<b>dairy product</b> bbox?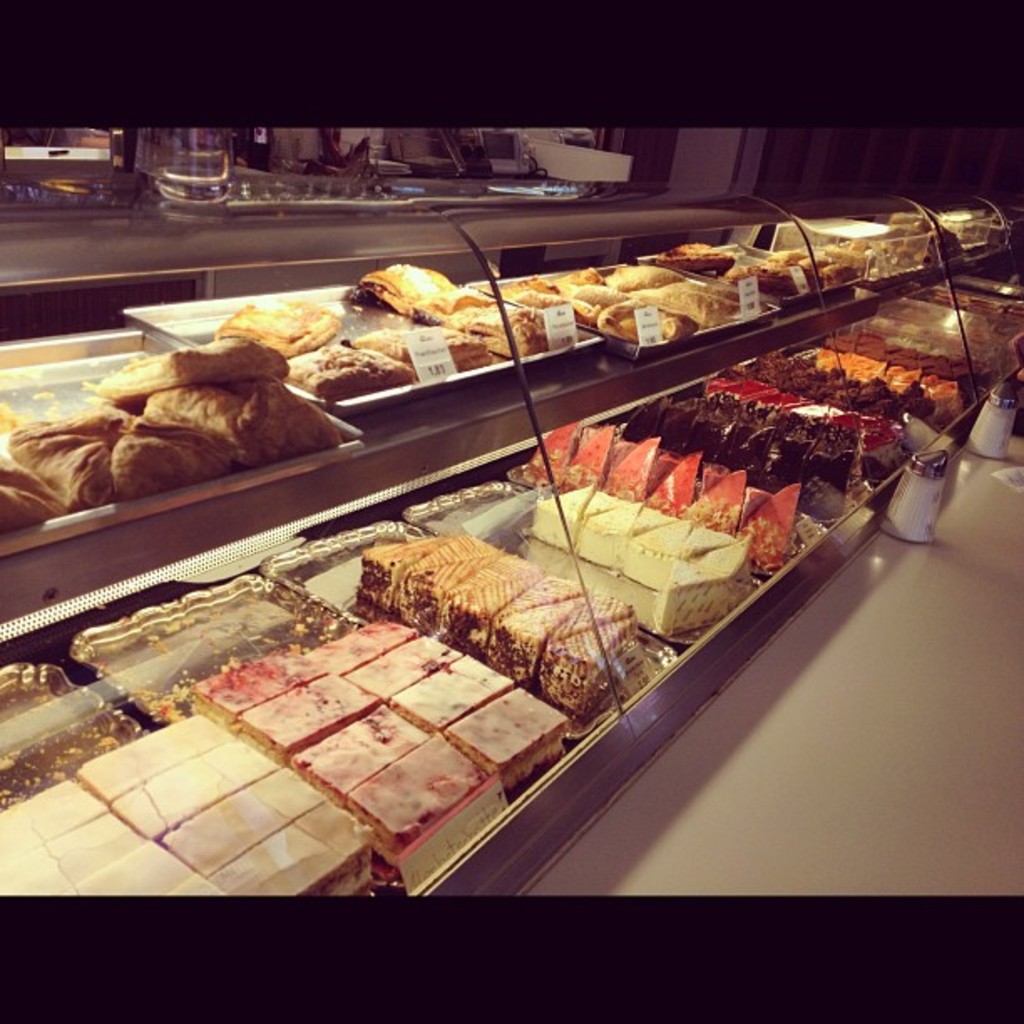
(624, 455, 698, 524)
